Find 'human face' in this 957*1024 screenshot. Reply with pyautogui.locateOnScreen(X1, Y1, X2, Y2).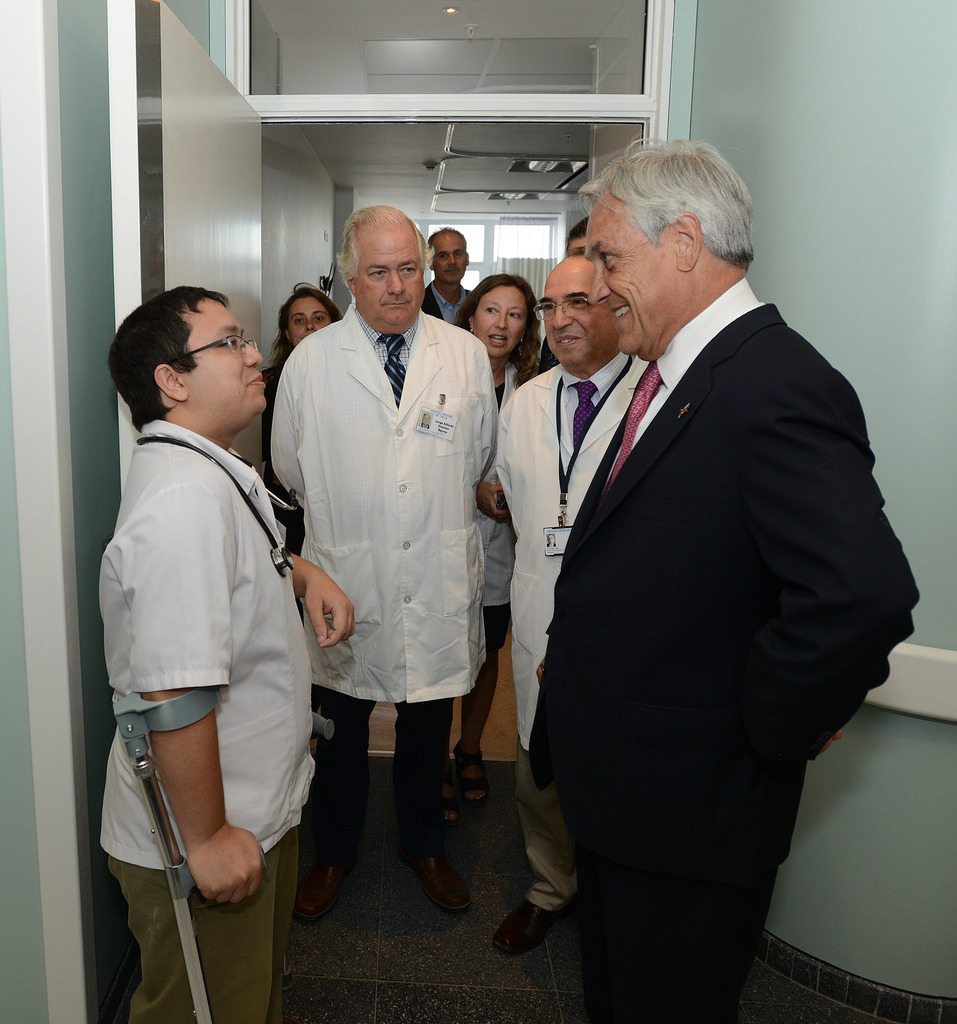
pyautogui.locateOnScreen(539, 269, 618, 376).
